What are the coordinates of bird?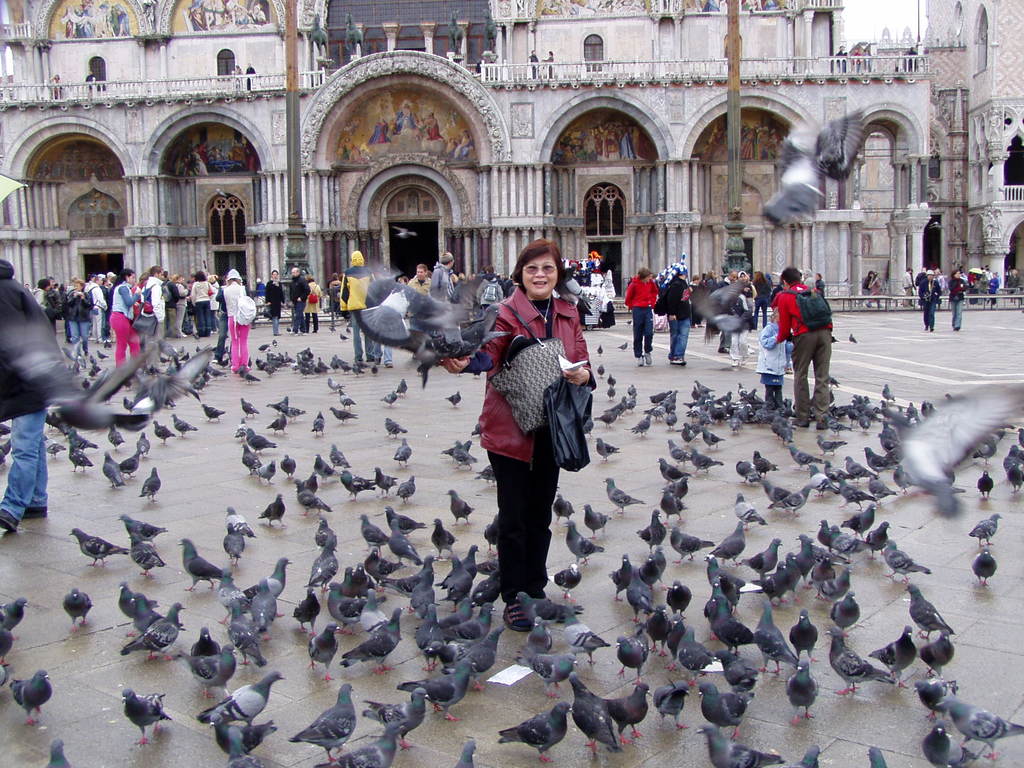
(764,481,801,503).
